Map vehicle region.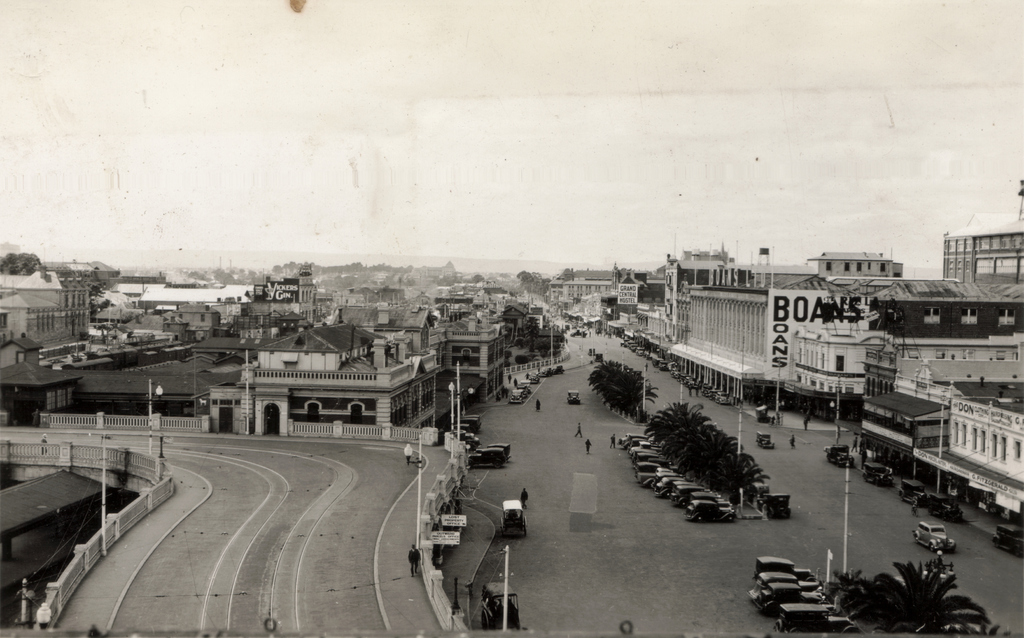
Mapped to locate(478, 580, 521, 628).
